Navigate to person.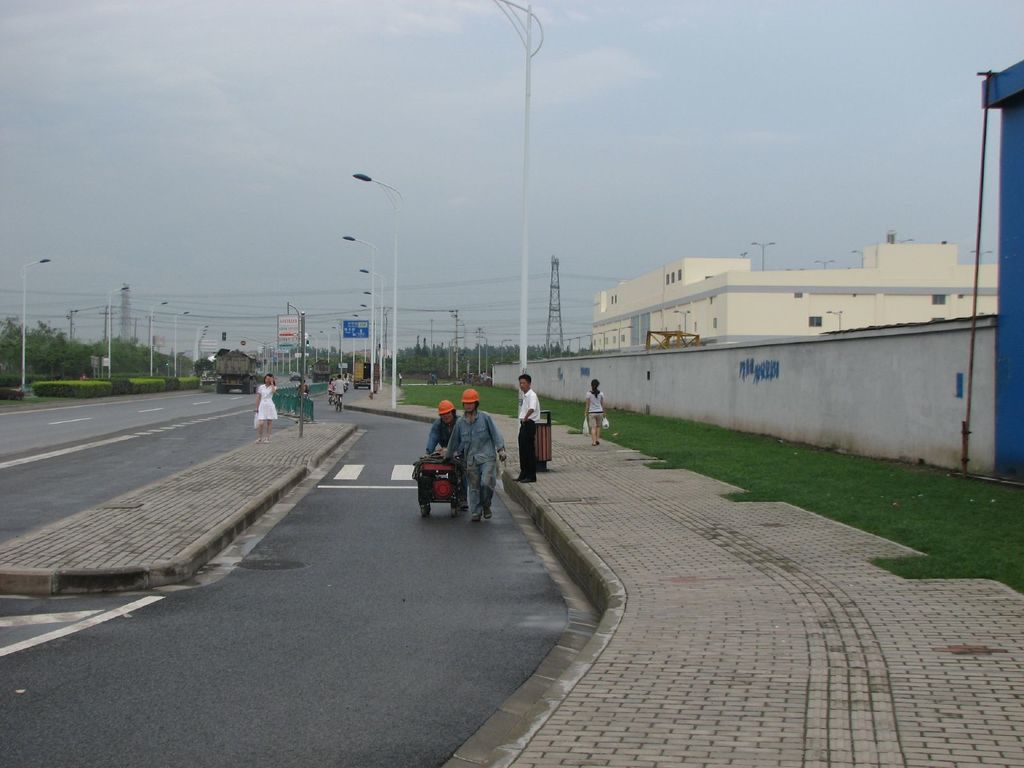
Navigation target: [x1=330, y1=372, x2=344, y2=403].
